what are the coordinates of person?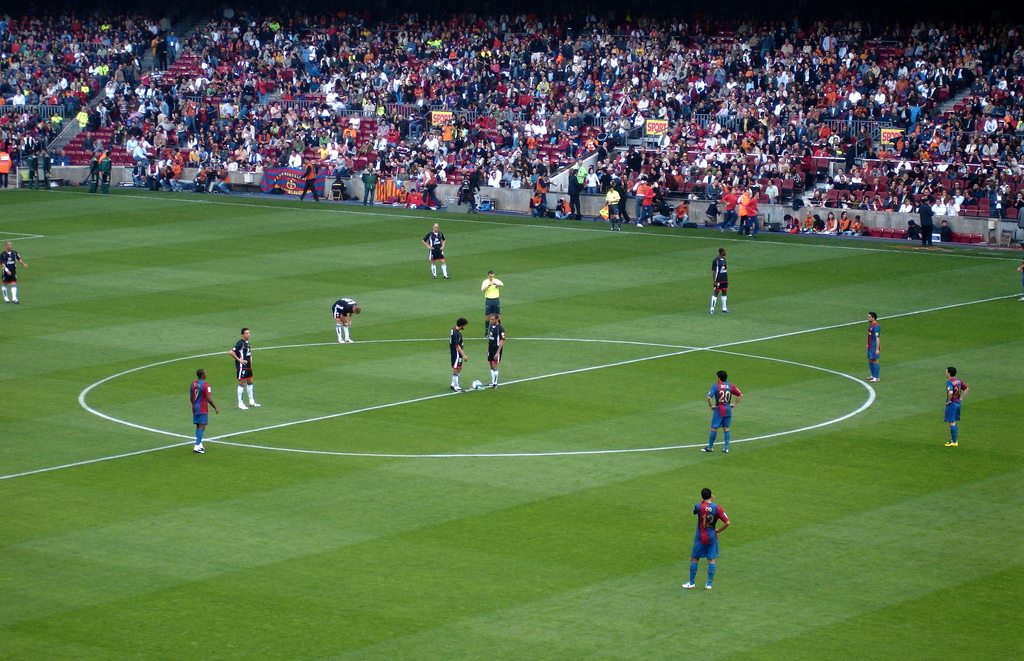
(x1=991, y1=188, x2=1008, y2=220).
